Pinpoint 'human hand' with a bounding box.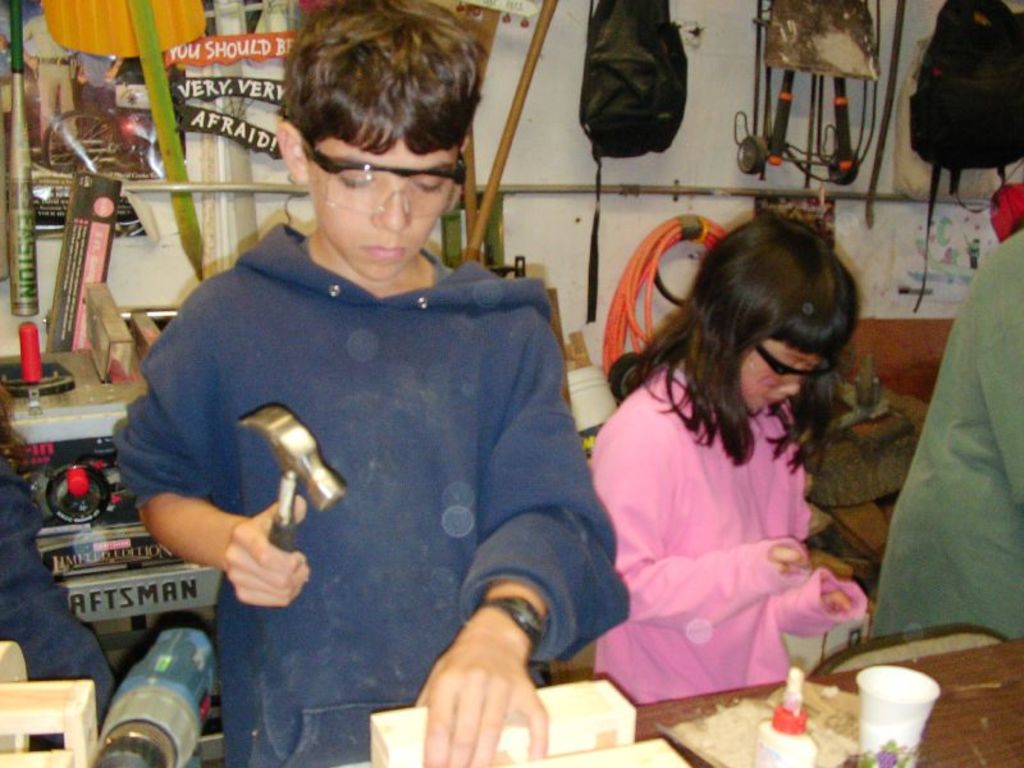
(x1=398, y1=599, x2=556, y2=755).
